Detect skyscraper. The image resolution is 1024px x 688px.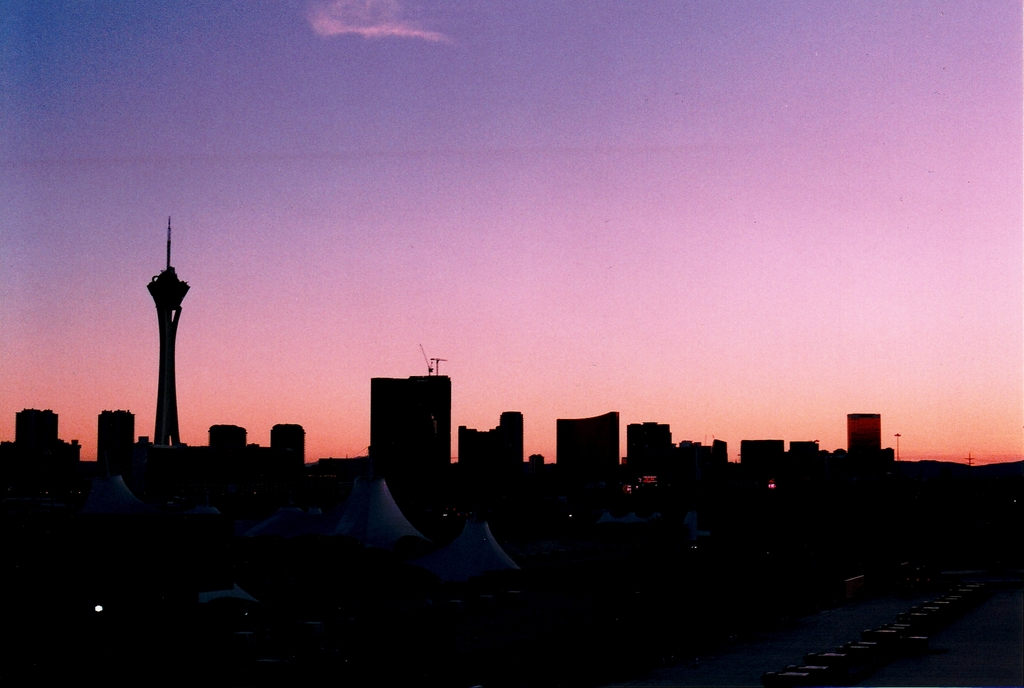
bbox(214, 420, 246, 494).
